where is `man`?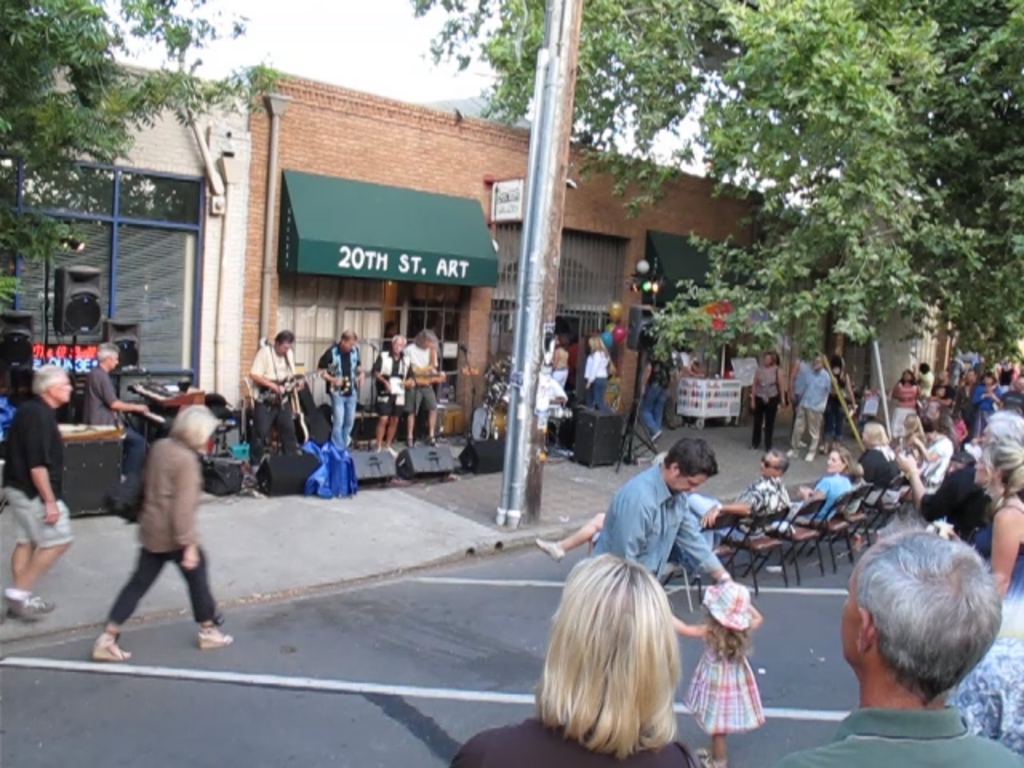
[406,331,440,448].
